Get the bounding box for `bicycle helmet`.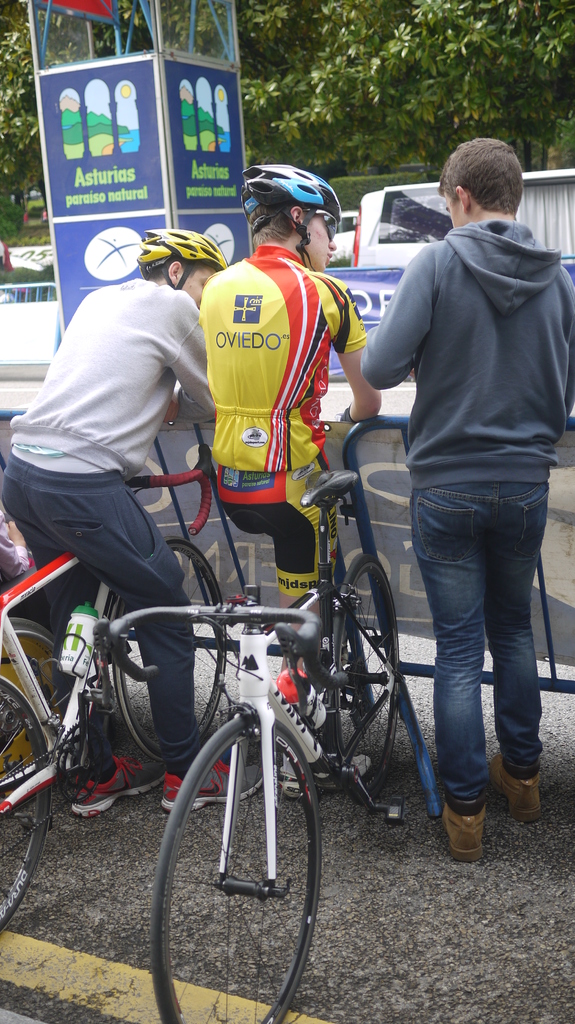
x1=245 y1=152 x2=353 y2=246.
